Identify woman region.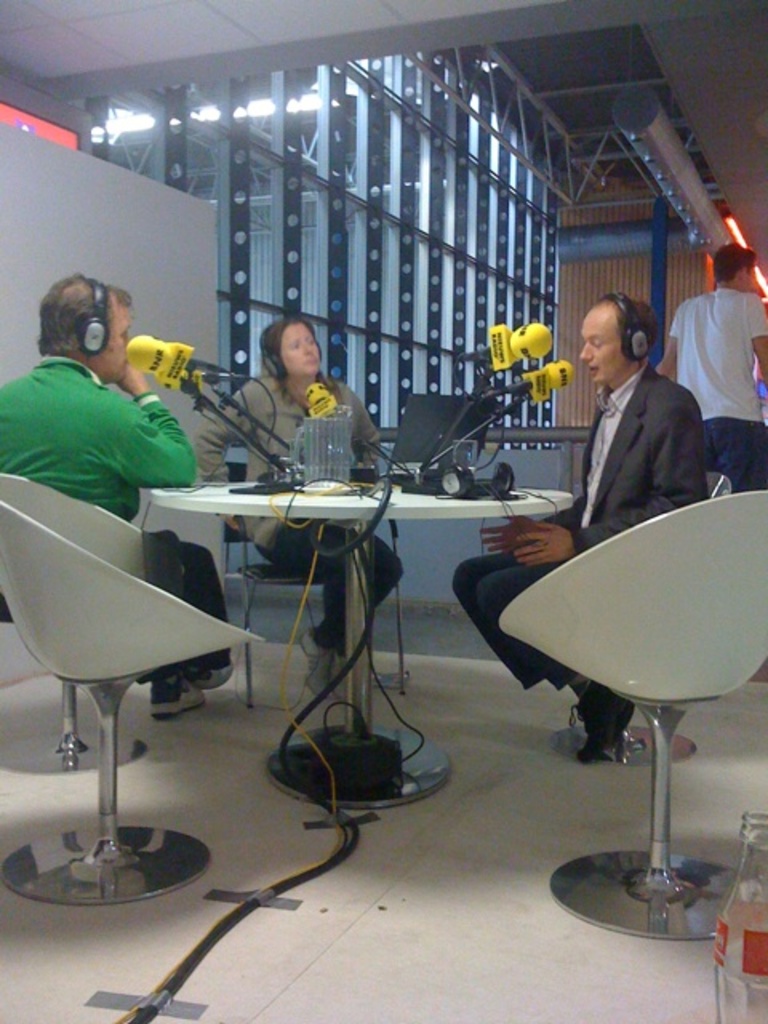
Region: [left=194, top=322, right=422, bottom=672].
